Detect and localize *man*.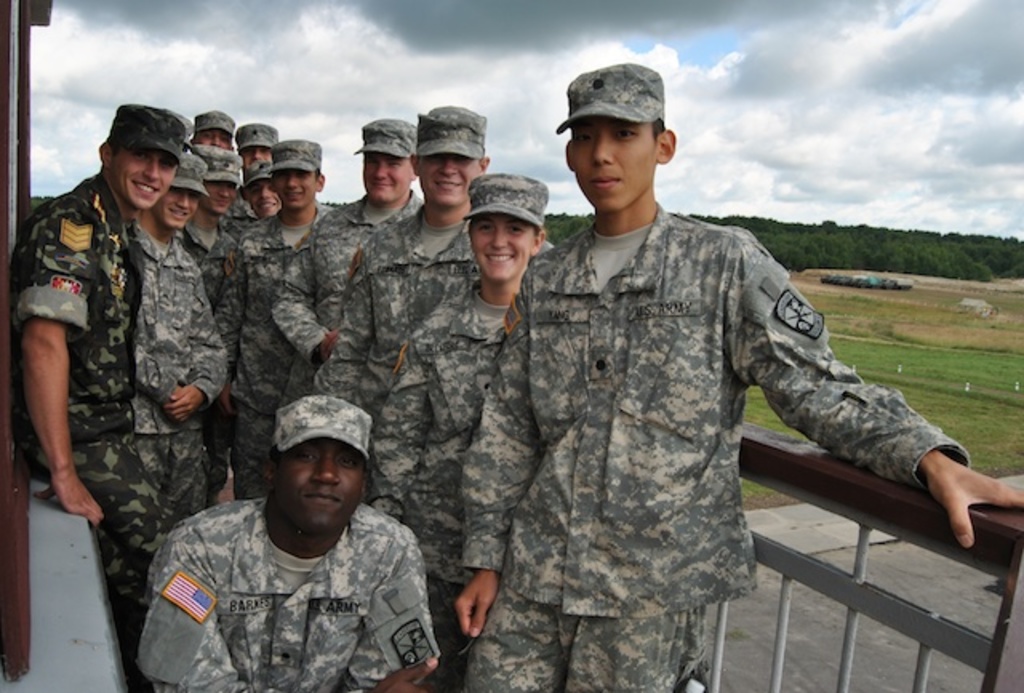
Localized at (left=269, top=120, right=429, bottom=411).
